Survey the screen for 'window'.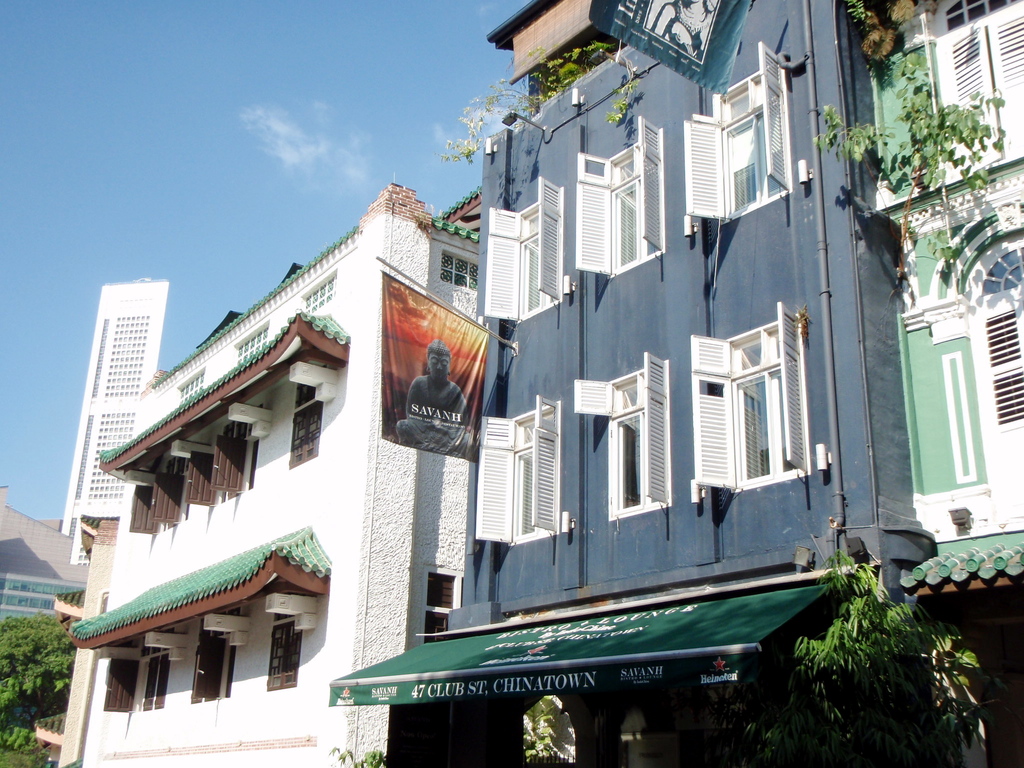
Survey found: [719,81,788,205].
